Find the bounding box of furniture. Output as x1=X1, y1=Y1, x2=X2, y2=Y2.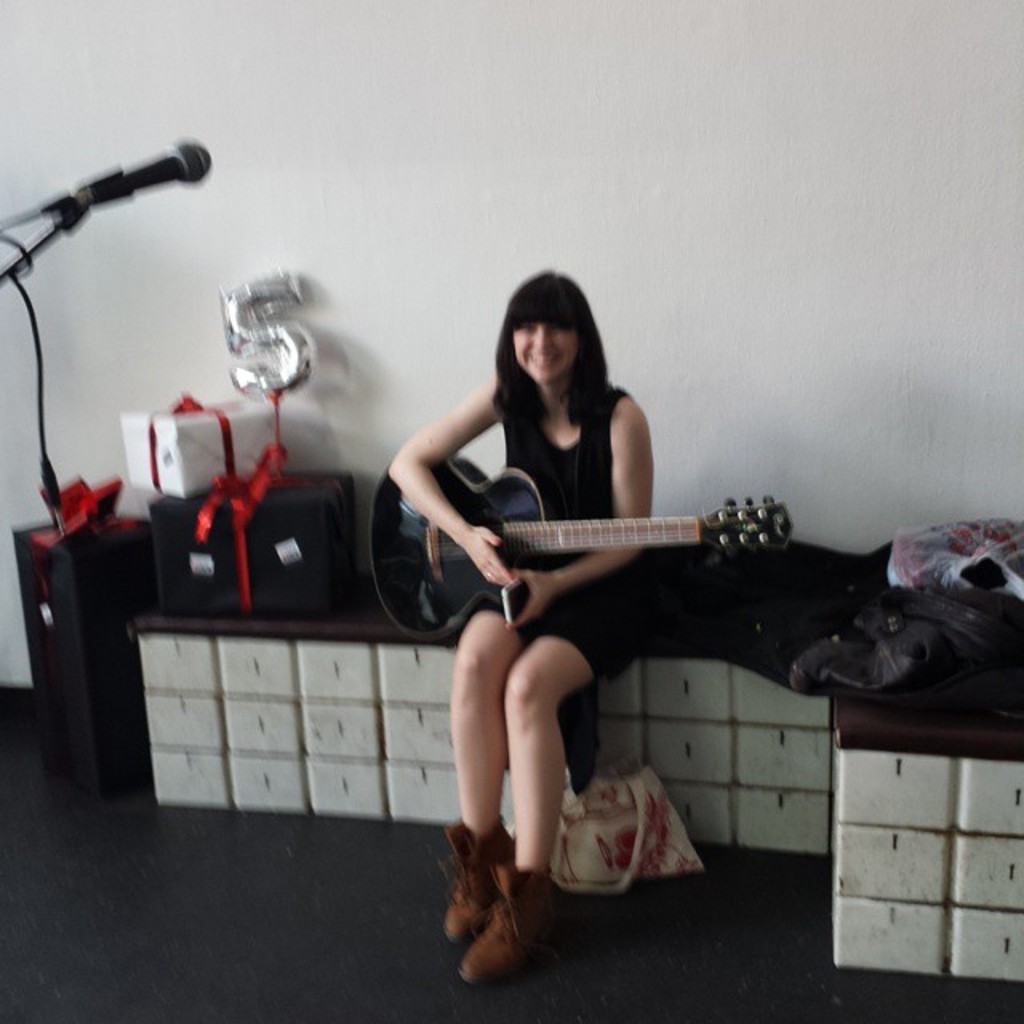
x1=13, y1=522, x2=152, y2=790.
